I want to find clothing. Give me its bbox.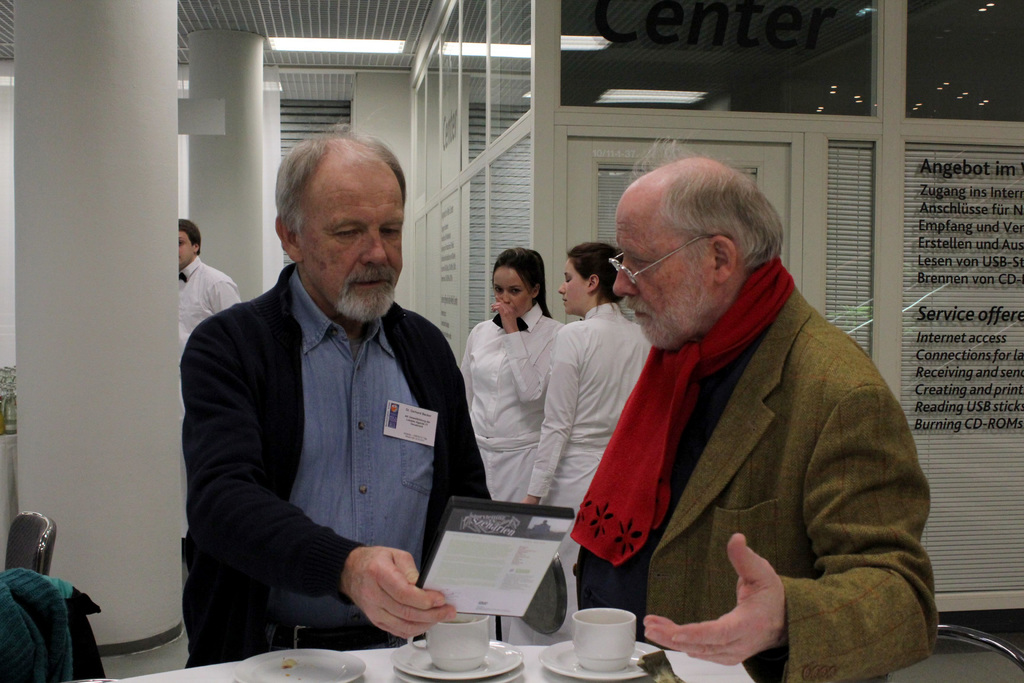
BBox(572, 226, 929, 682).
